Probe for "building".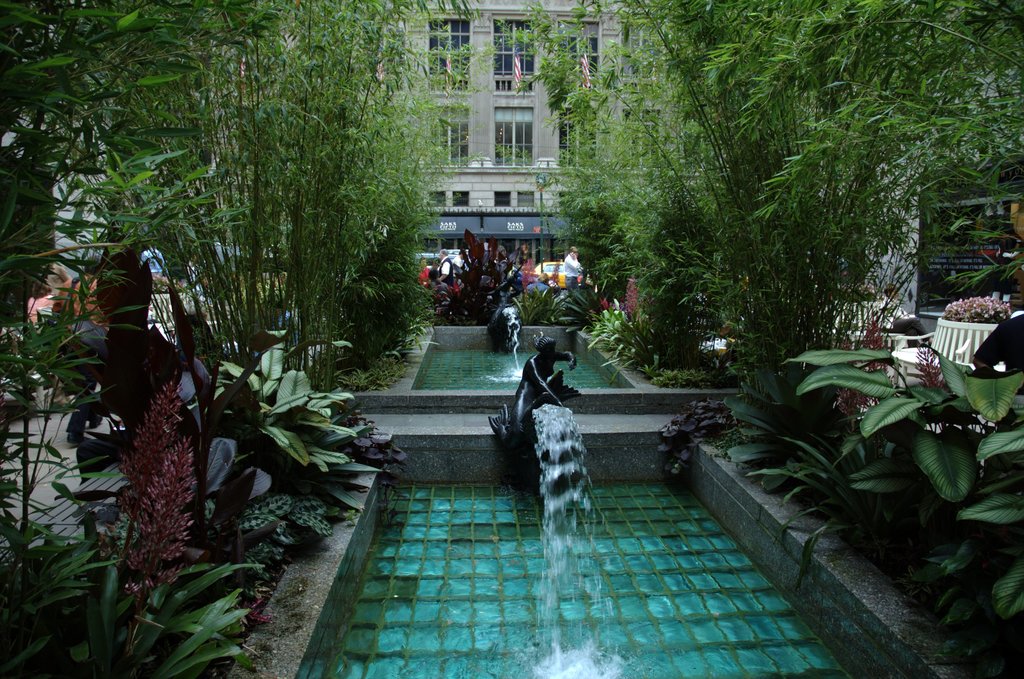
Probe result: detection(209, 0, 738, 210).
